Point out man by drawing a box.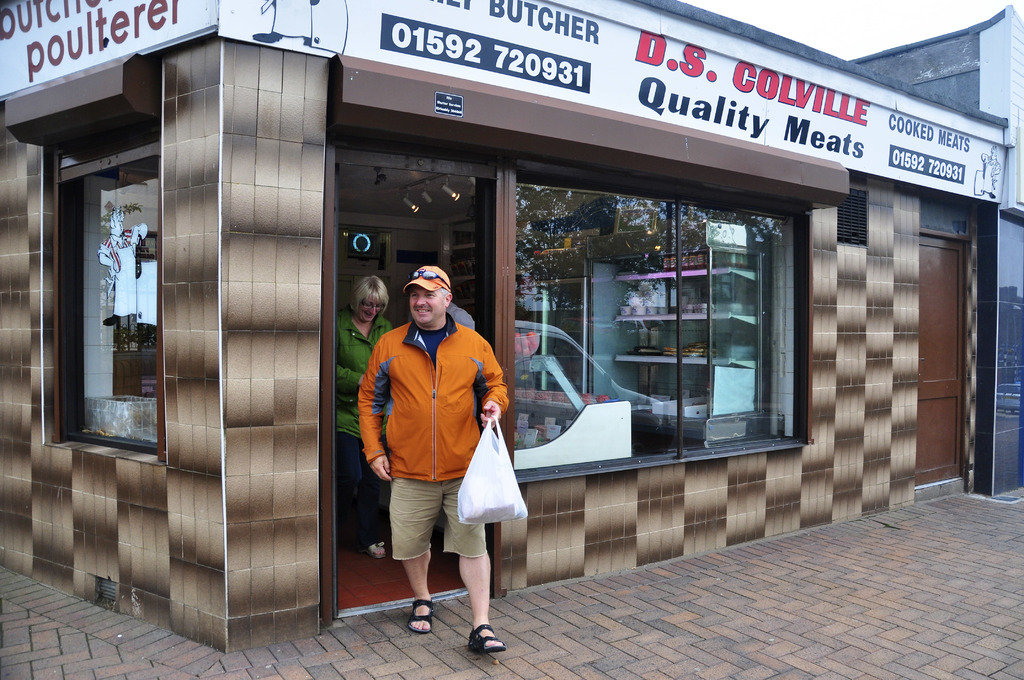
{"x1": 95, "y1": 206, "x2": 151, "y2": 325}.
